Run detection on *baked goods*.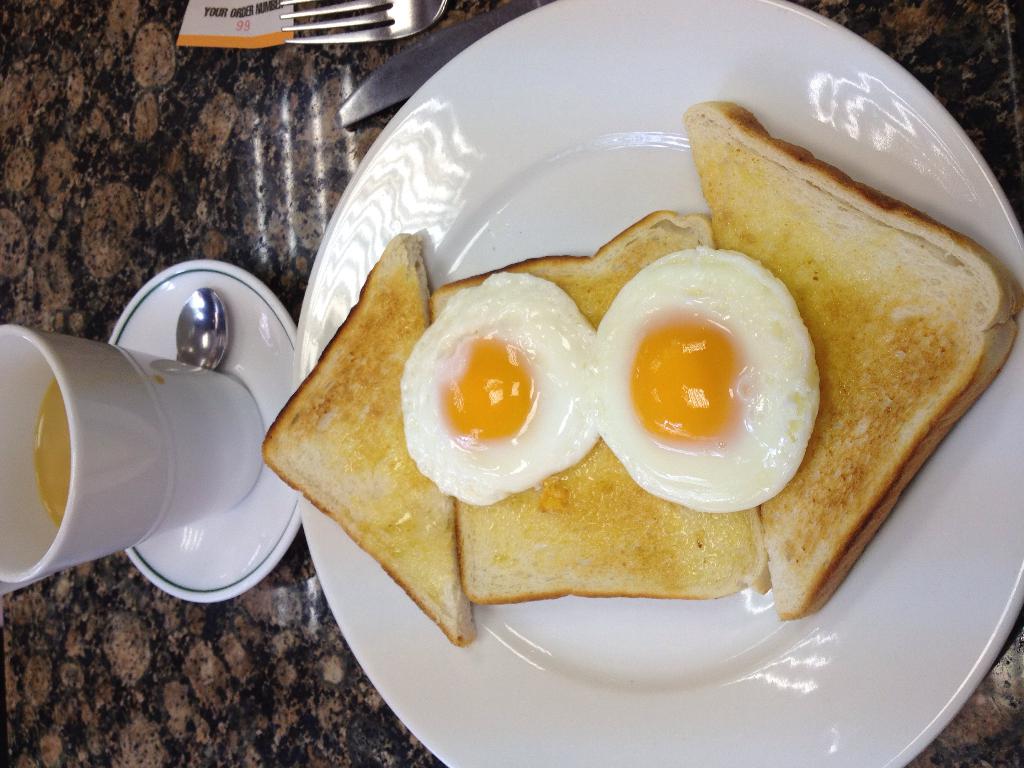
Result: bbox(262, 227, 461, 647).
